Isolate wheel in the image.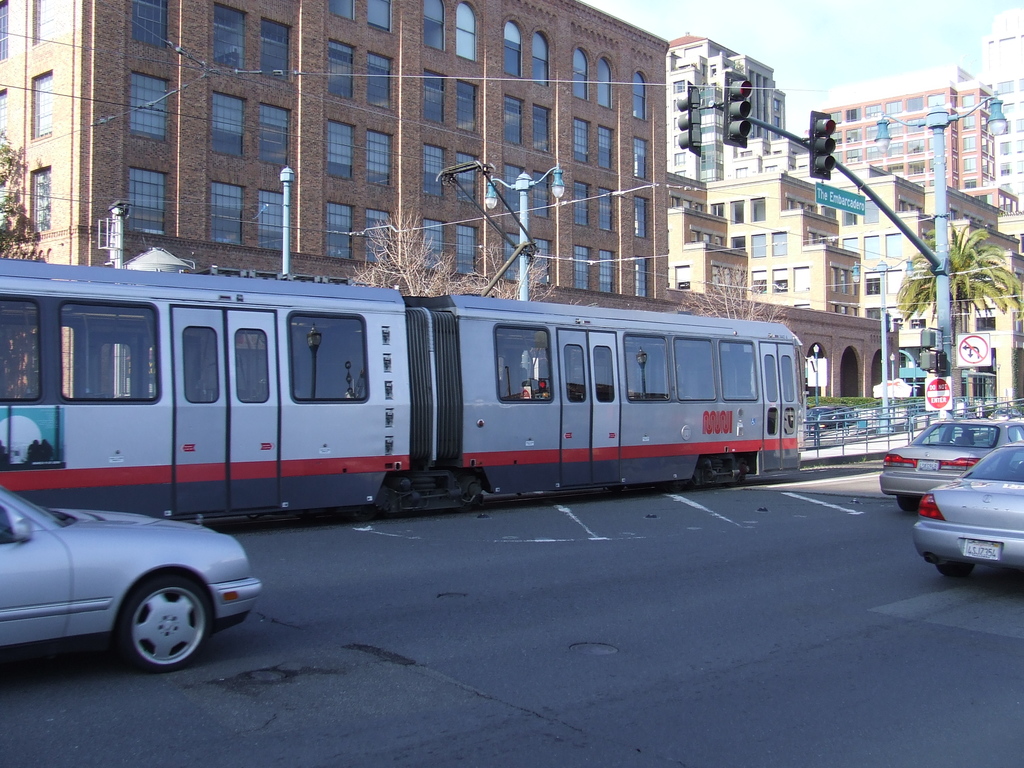
Isolated region: (left=86, top=588, right=200, bottom=673).
